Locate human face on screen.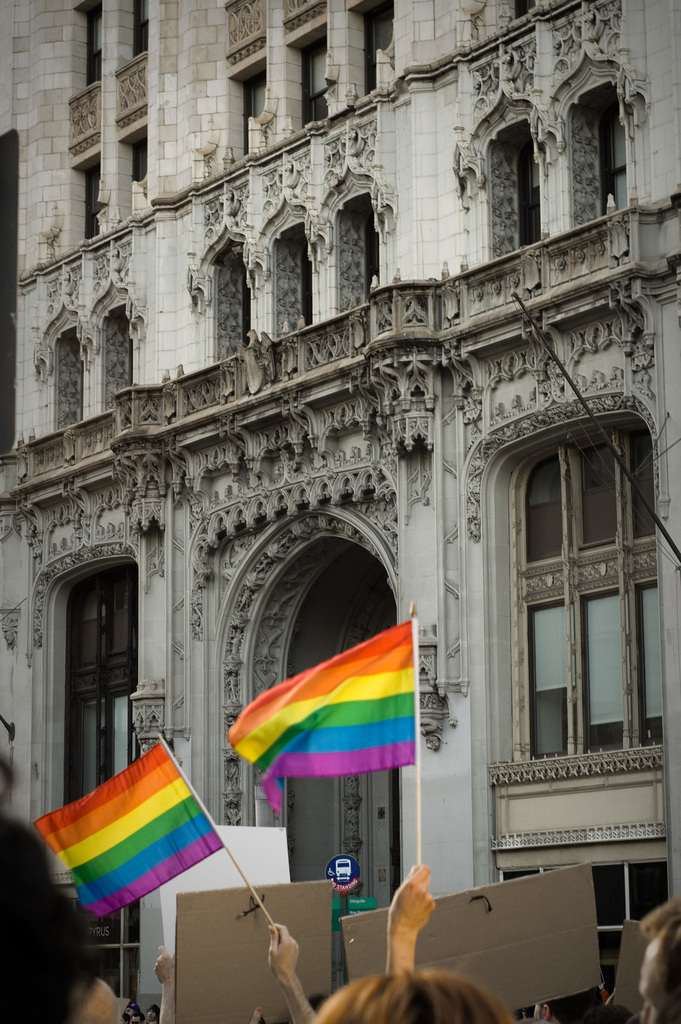
On screen at (639,938,680,1021).
